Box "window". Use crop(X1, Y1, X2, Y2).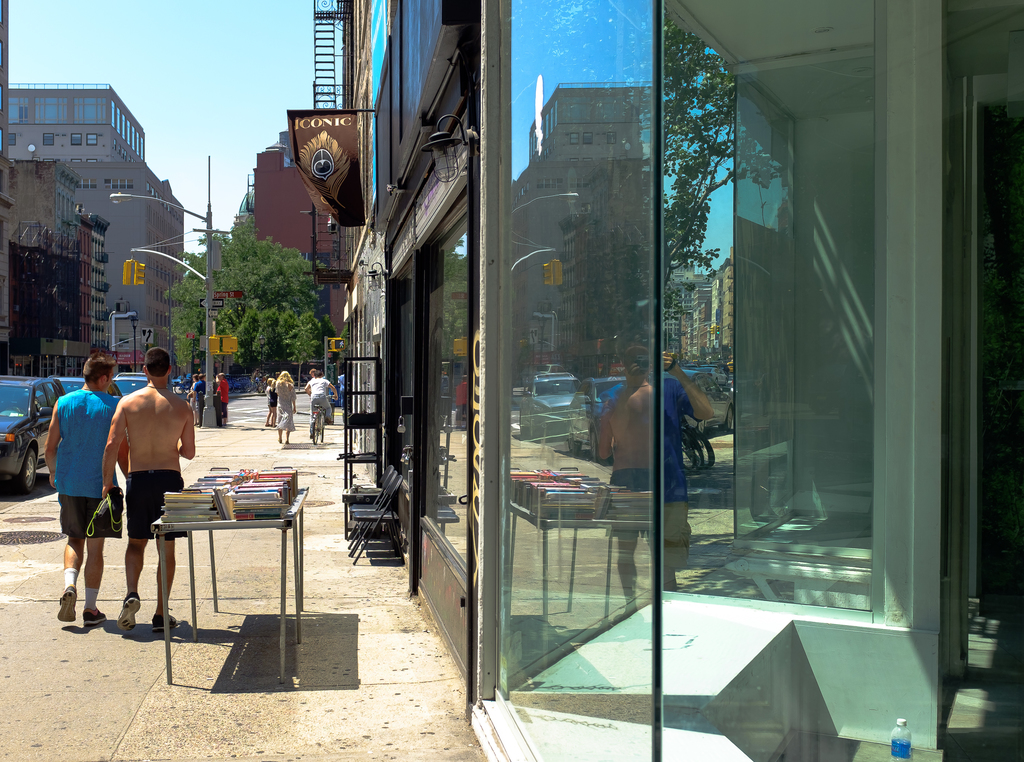
crop(88, 133, 97, 145).
